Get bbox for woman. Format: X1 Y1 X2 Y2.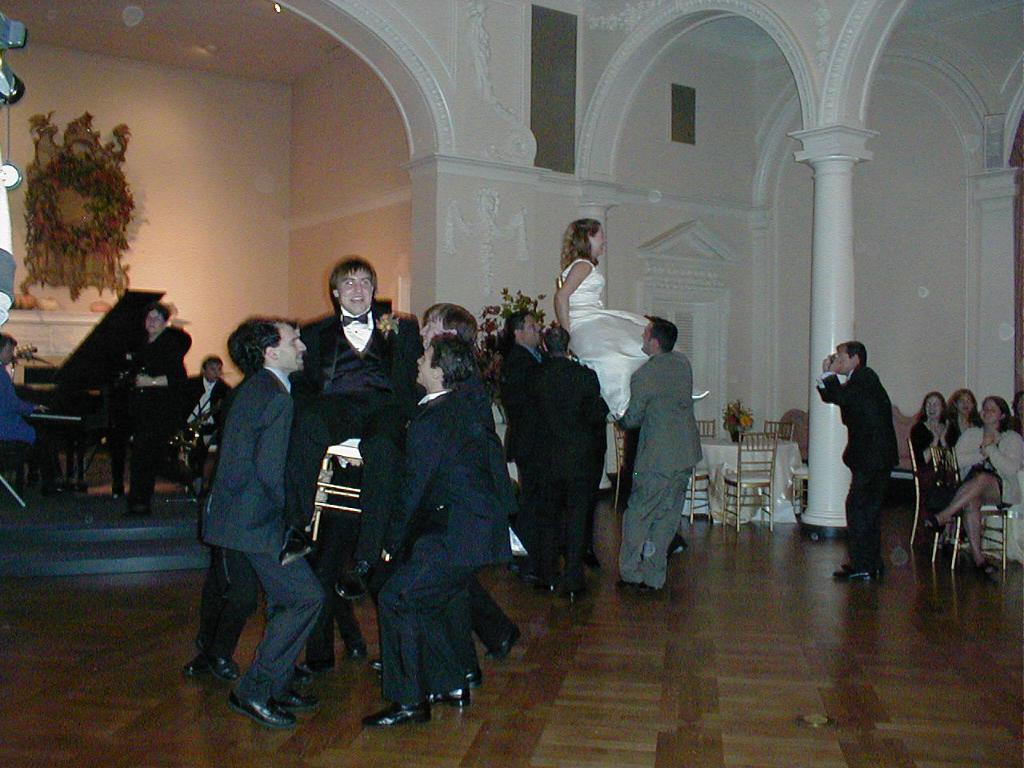
918 393 1023 577.
